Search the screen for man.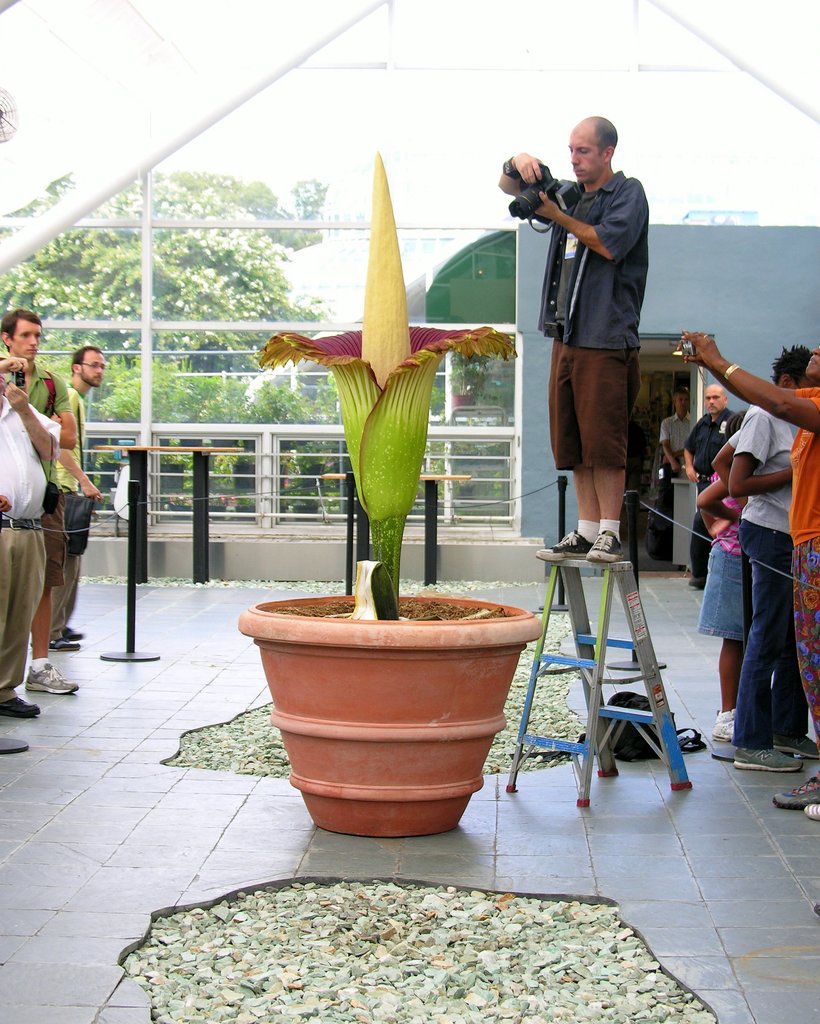
Found at box=[51, 347, 105, 653].
